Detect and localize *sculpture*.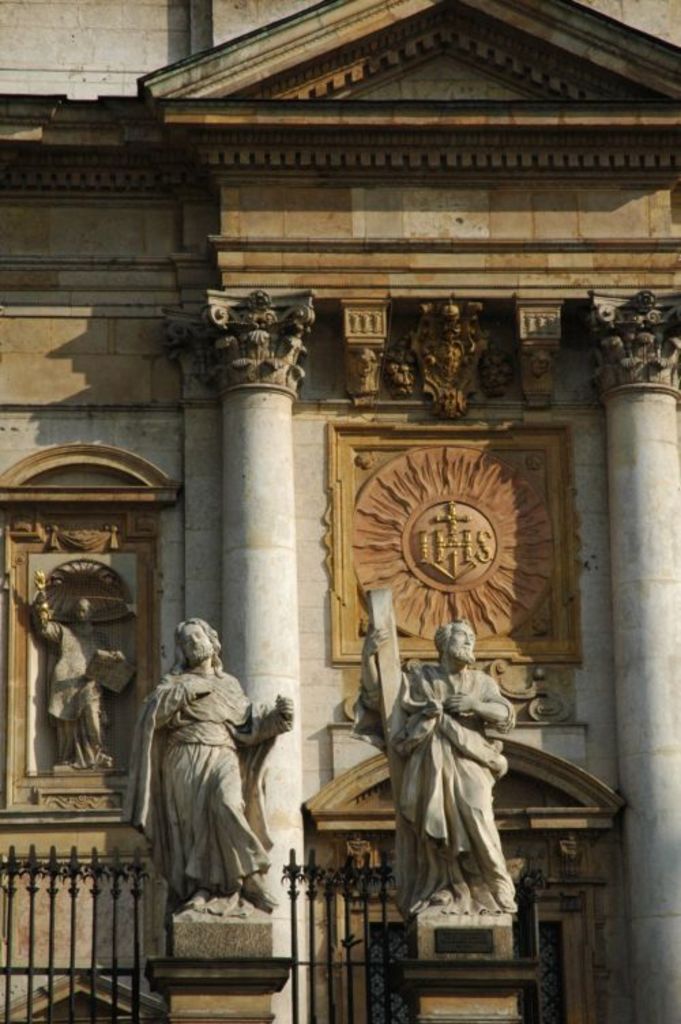
Localized at 336/571/524/952.
